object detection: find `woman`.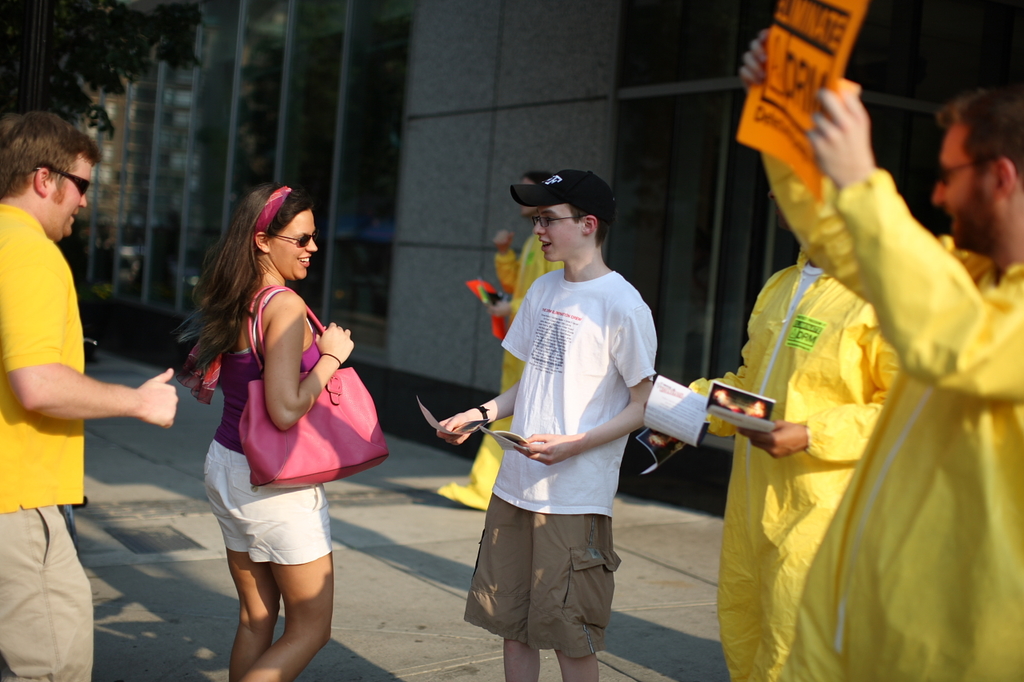
167,174,366,680.
